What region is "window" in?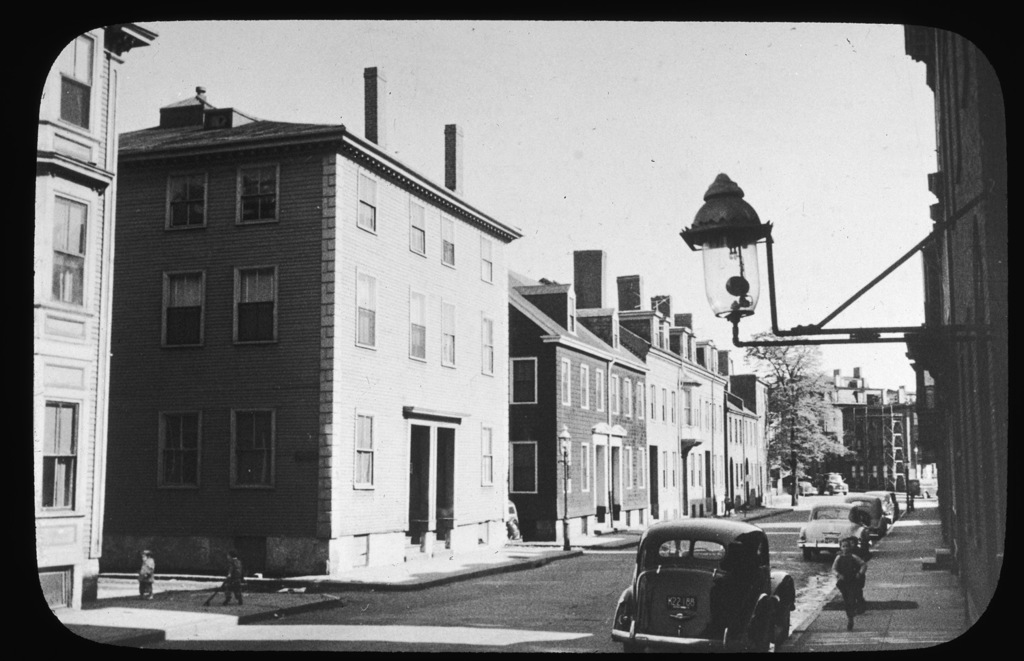
locate(483, 425, 490, 483).
